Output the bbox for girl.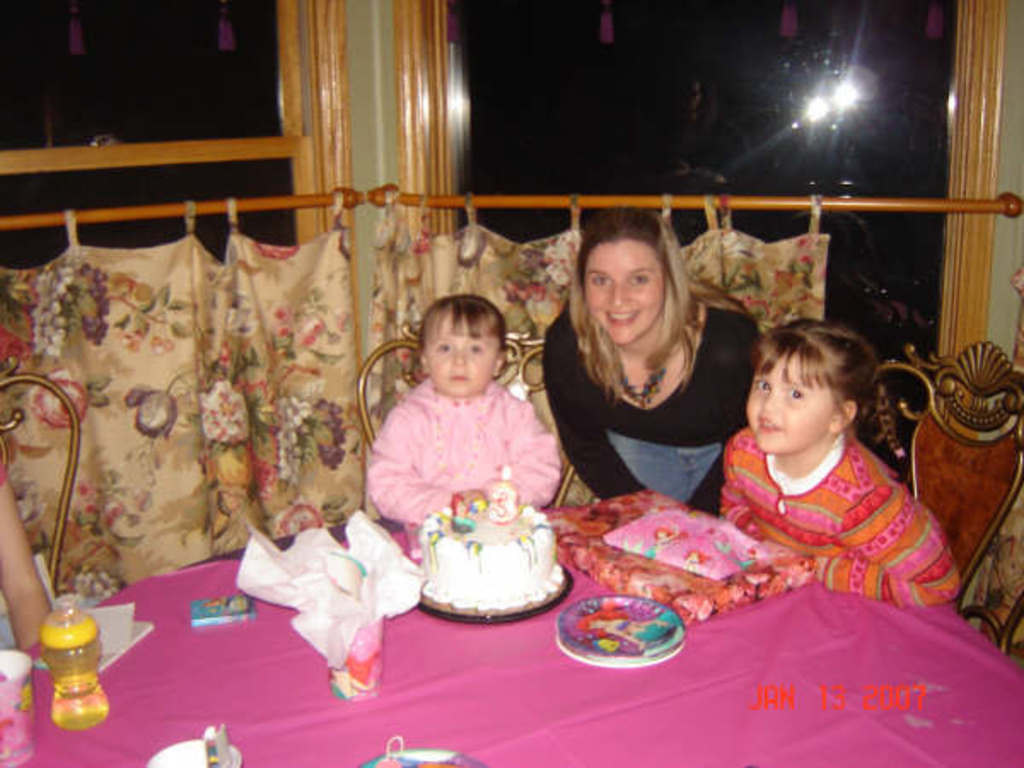
(543, 215, 758, 505).
